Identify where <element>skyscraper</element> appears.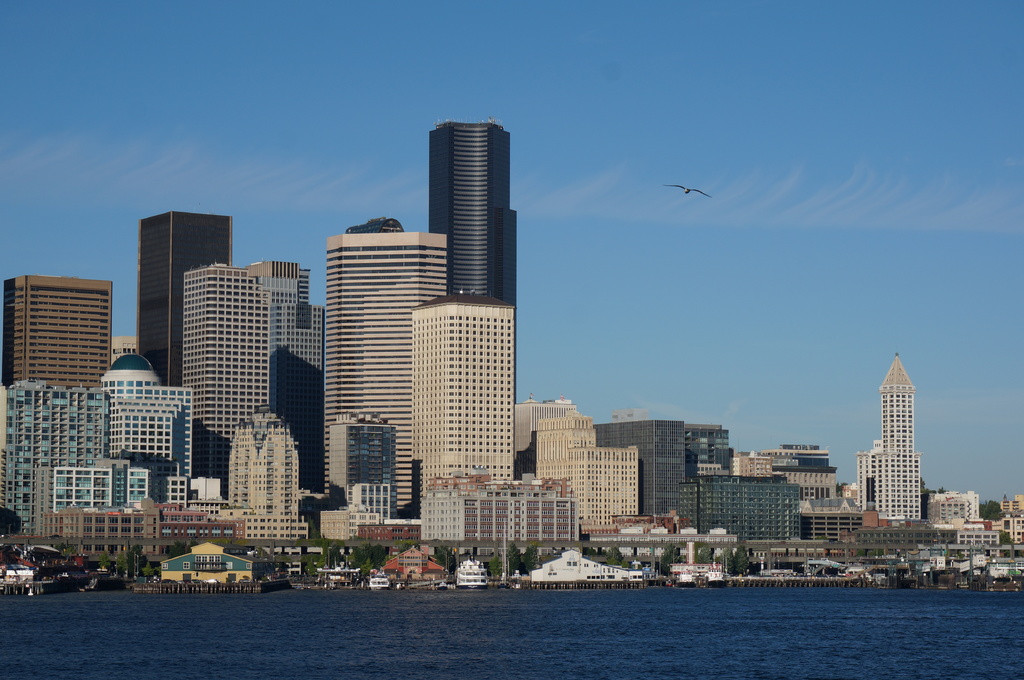
Appears at <bbox>730, 453, 769, 479</bbox>.
